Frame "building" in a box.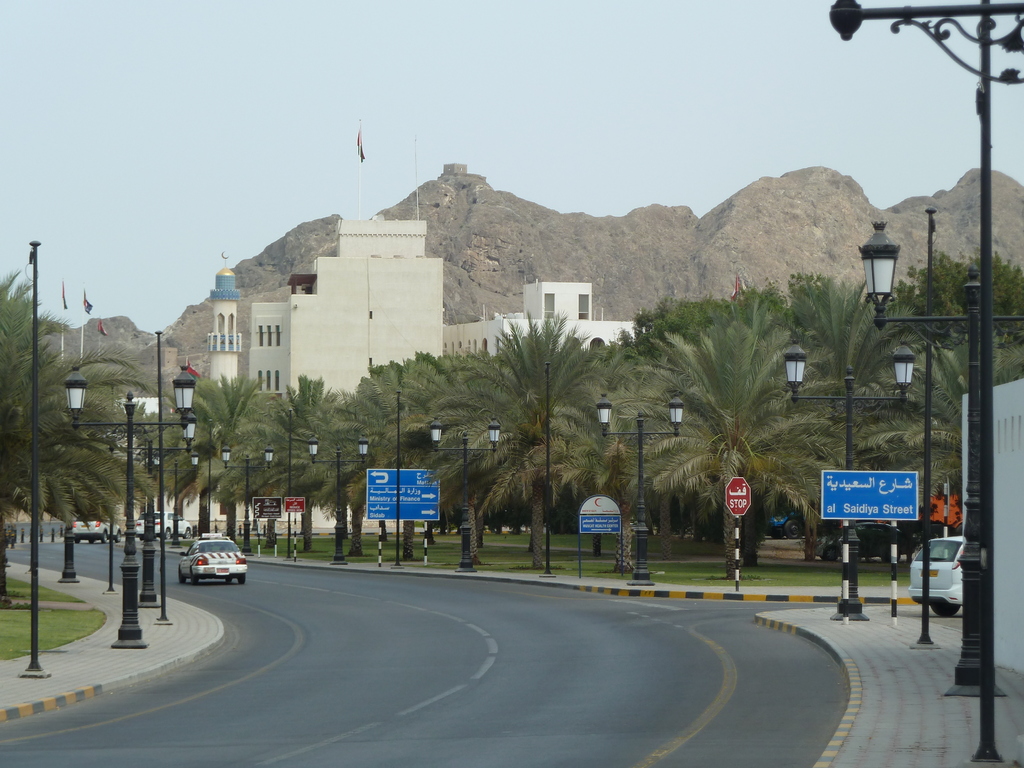
box=[446, 276, 636, 363].
